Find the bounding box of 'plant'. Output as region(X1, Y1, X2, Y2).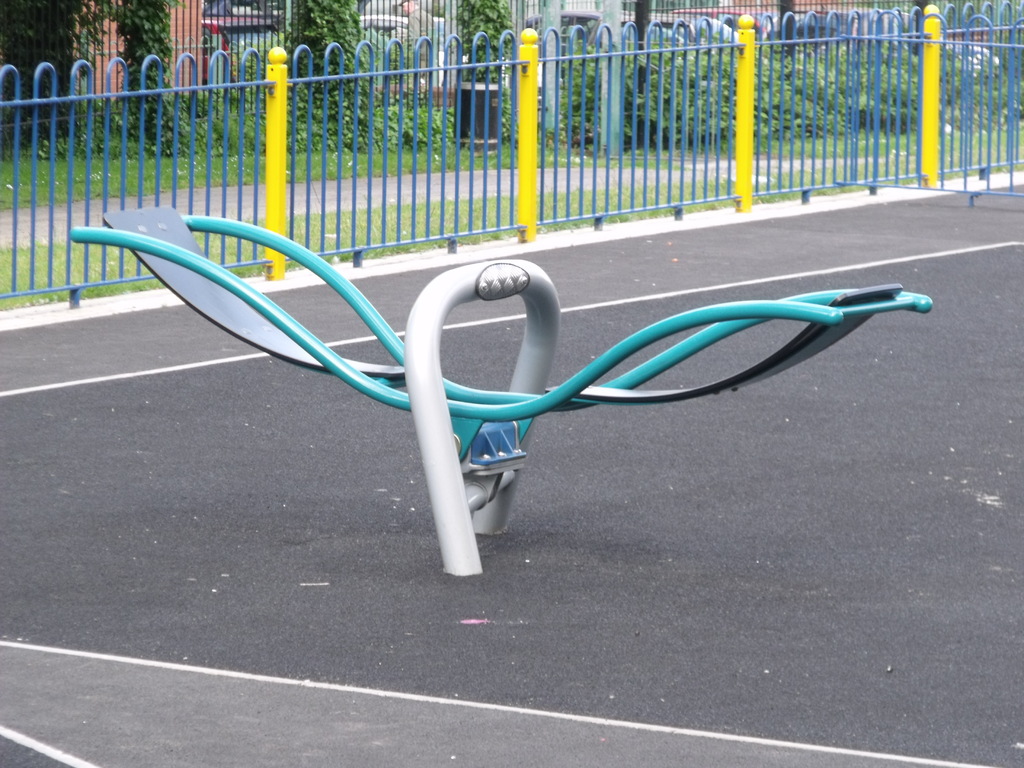
region(0, 4, 188, 160).
